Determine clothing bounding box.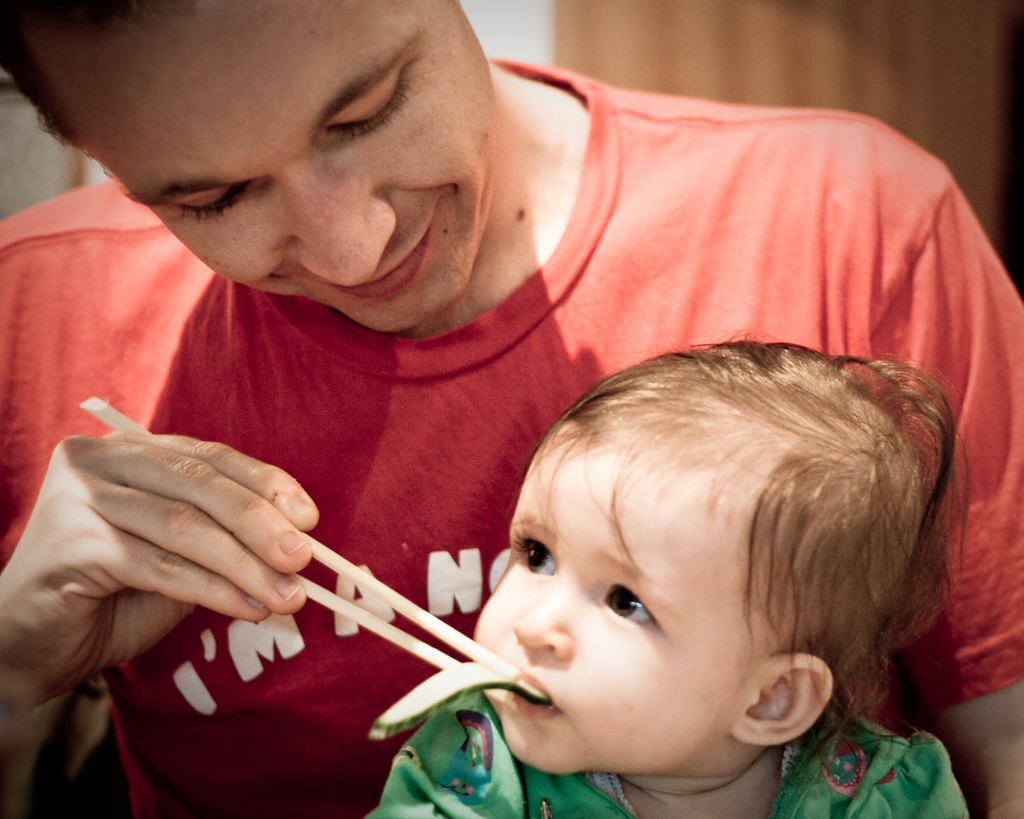
Determined: region(82, 107, 893, 800).
